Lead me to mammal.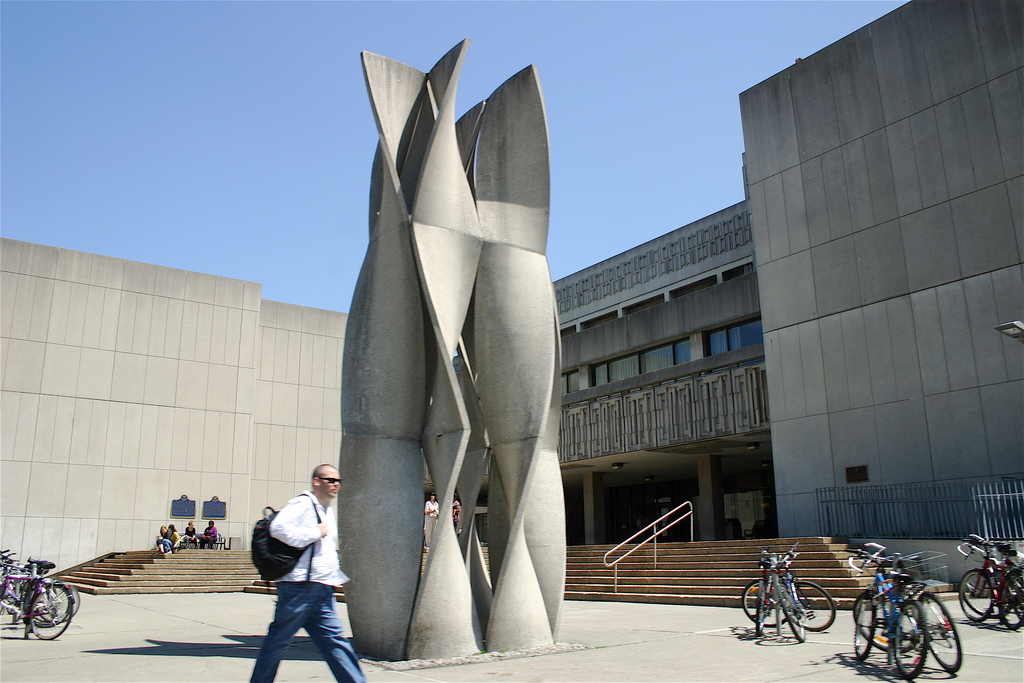
Lead to box=[450, 491, 459, 532].
